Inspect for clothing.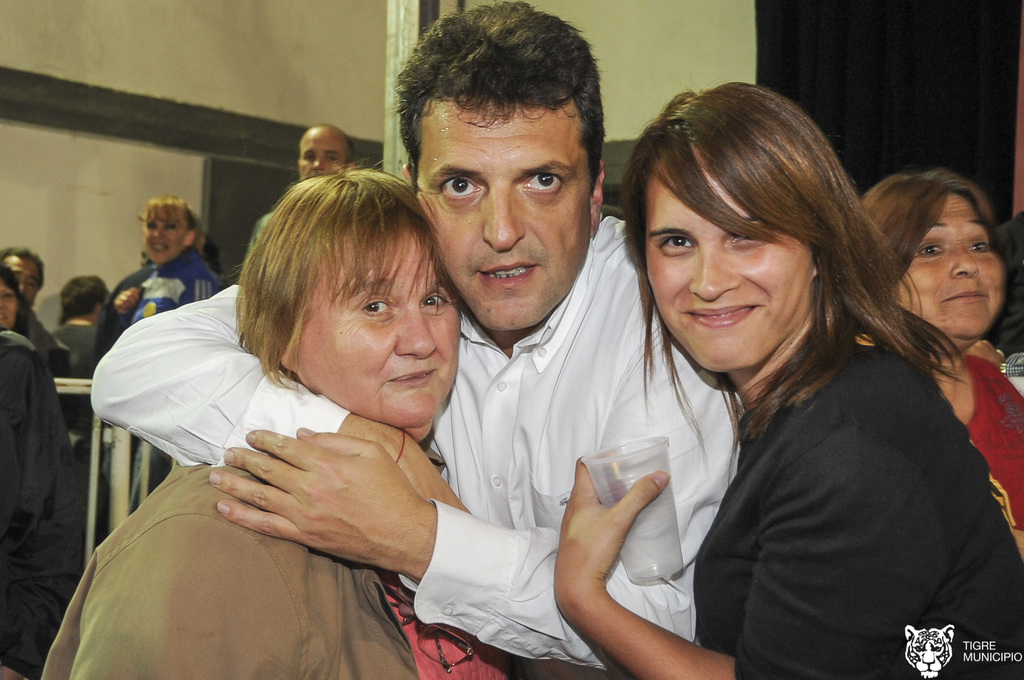
Inspection: 0,330,84,658.
